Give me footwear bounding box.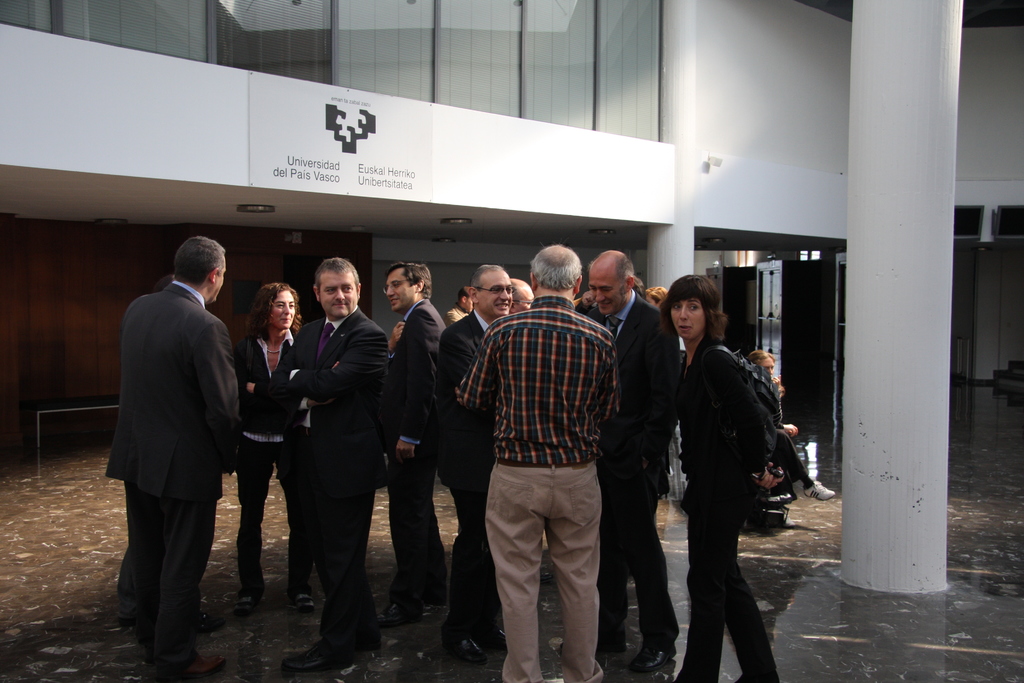
[left=426, top=595, right=444, bottom=609].
